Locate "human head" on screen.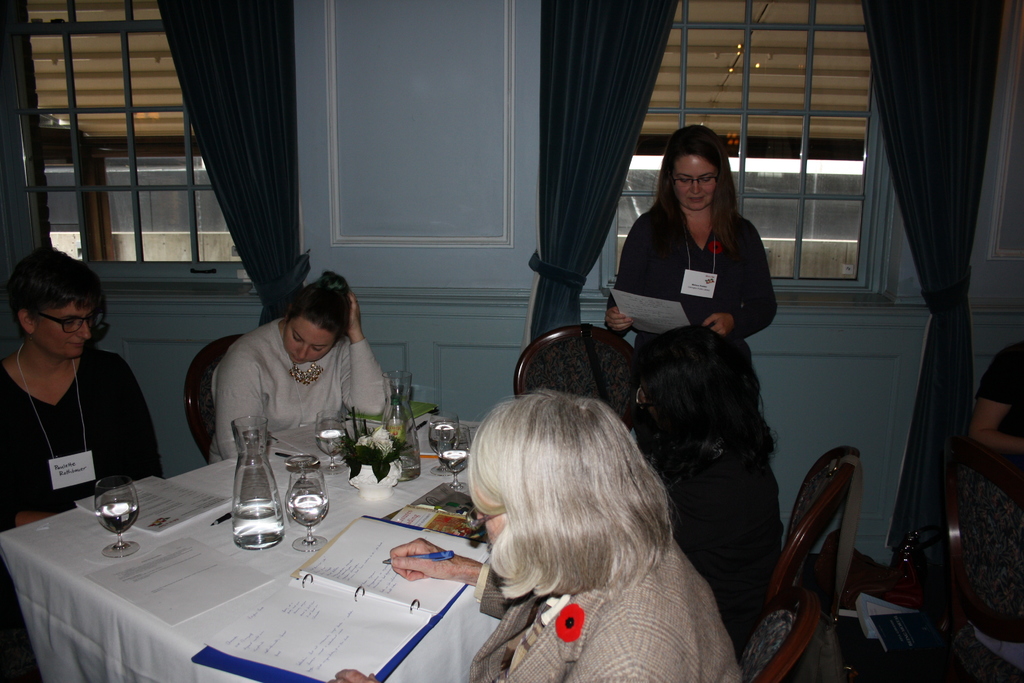
On screen at x1=467, y1=386, x2=674, y2=598.
